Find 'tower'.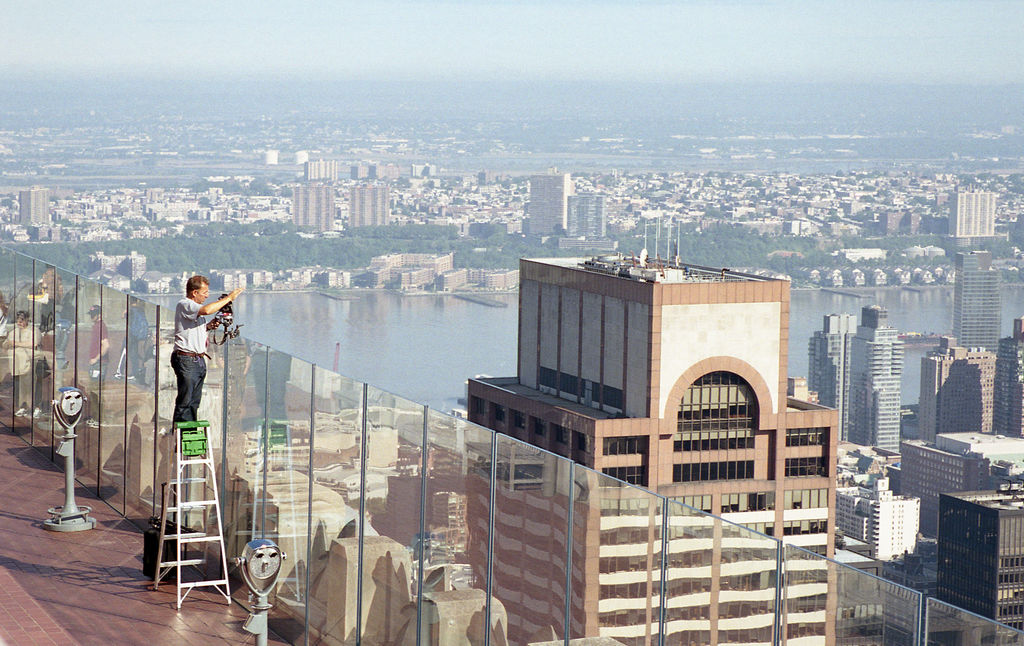
box=[804, 309, 852, 410].
